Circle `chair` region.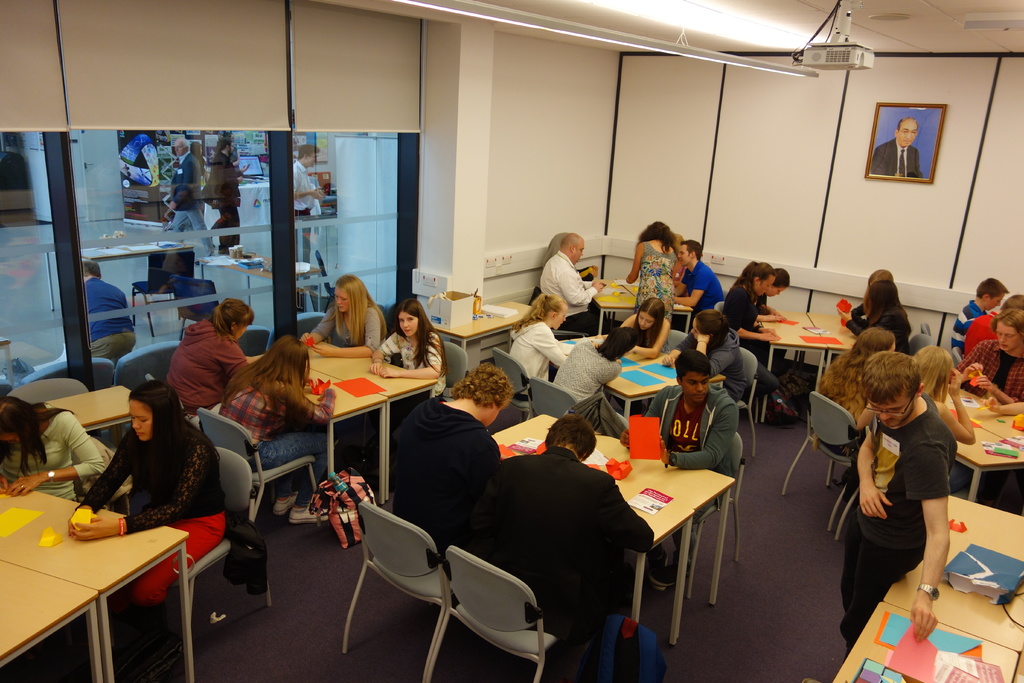
Region: {"x1": 198, "y1": 408, "x2": 320, "y2": 525}.
